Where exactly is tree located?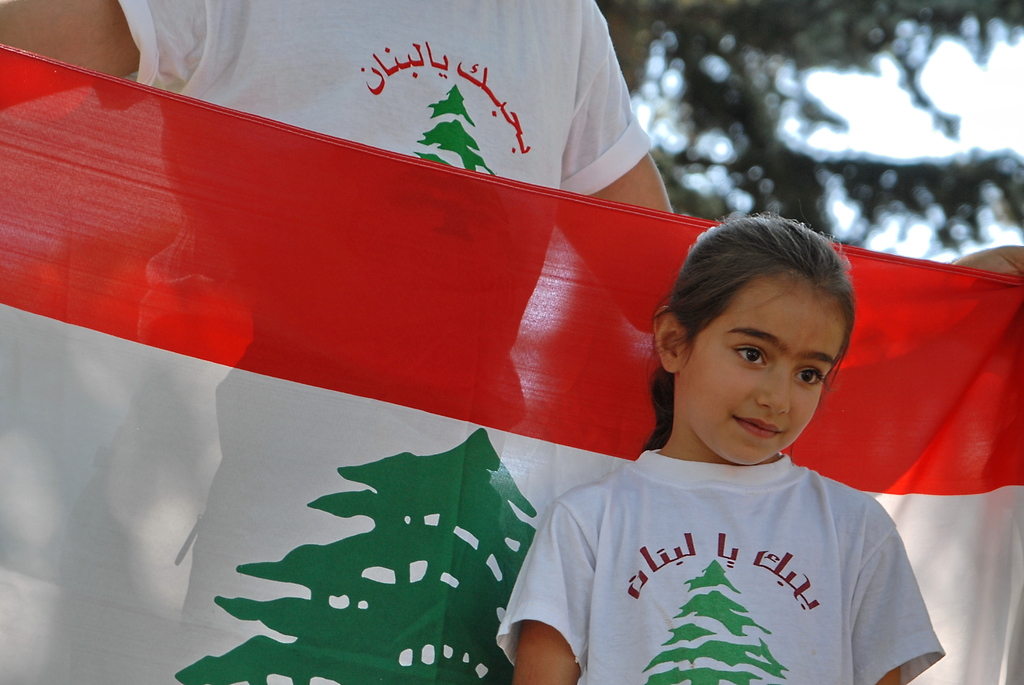
Its bounding box is <box>646,558,784,684</box>.
